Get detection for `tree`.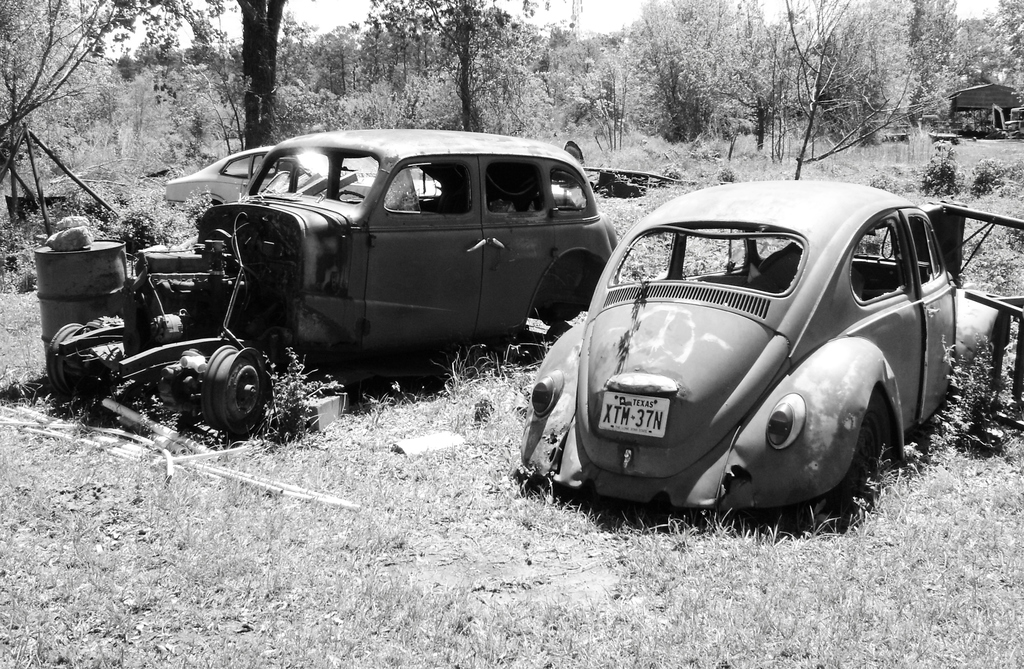
Detection: BBox(273, 81, 333, 141).
